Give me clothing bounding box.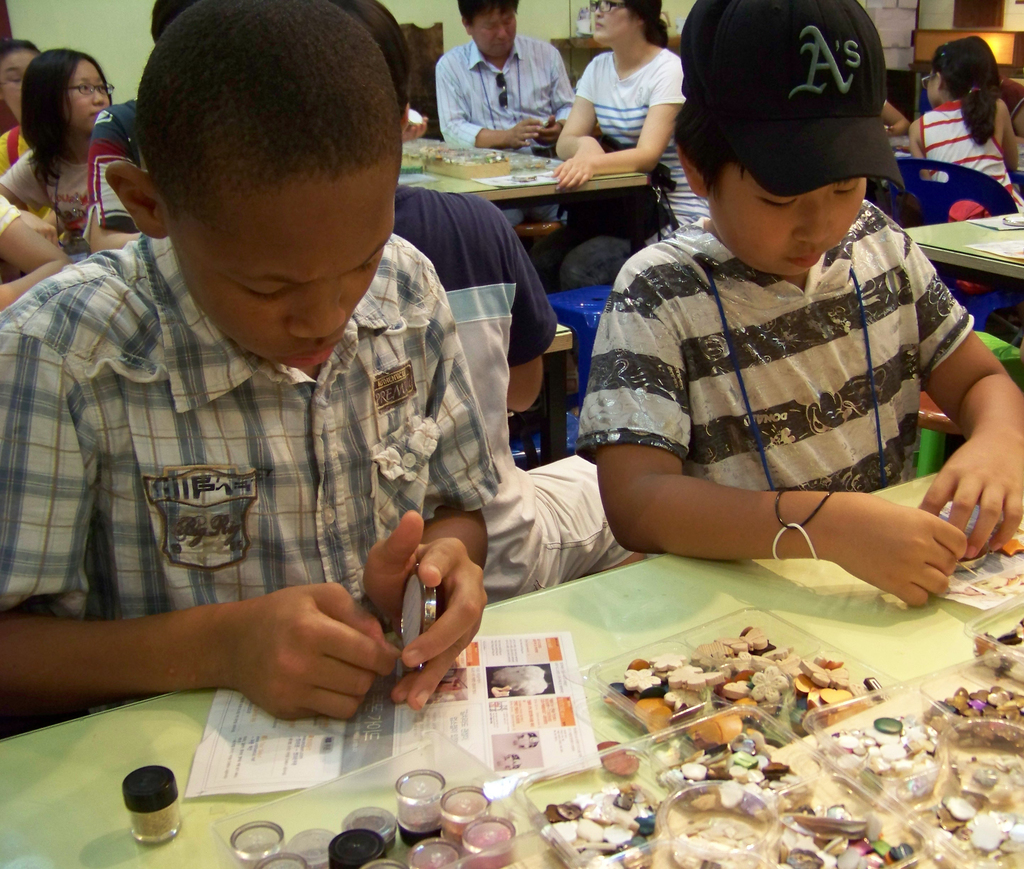
x1=577, y1=213, x2=981, y2=501.
